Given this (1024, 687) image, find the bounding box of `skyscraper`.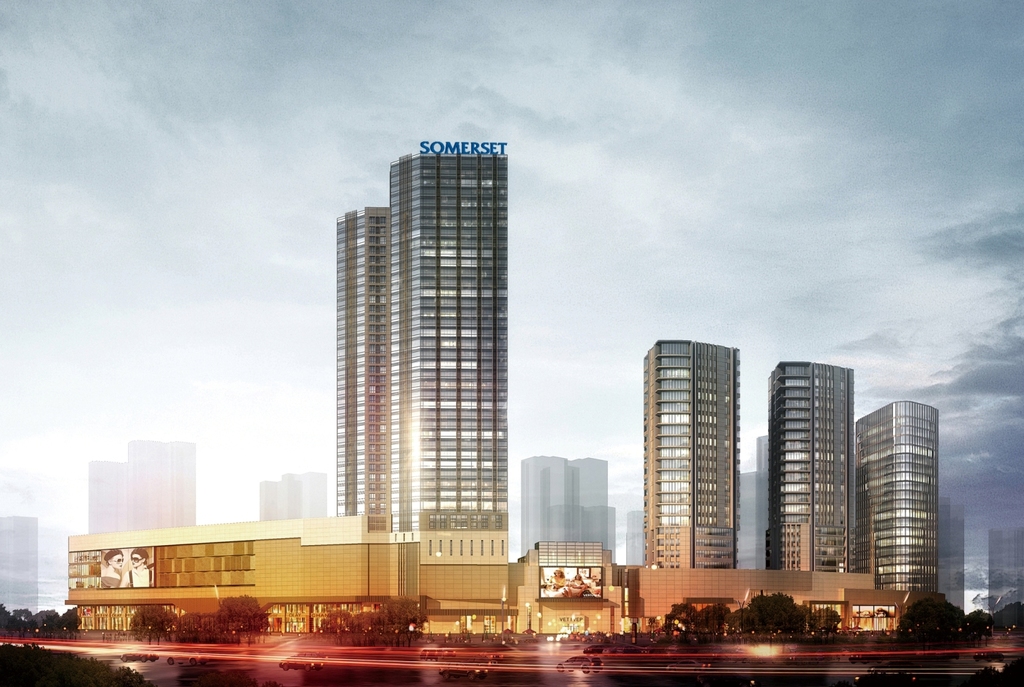
bbox=[845, 397, 938, 590].
